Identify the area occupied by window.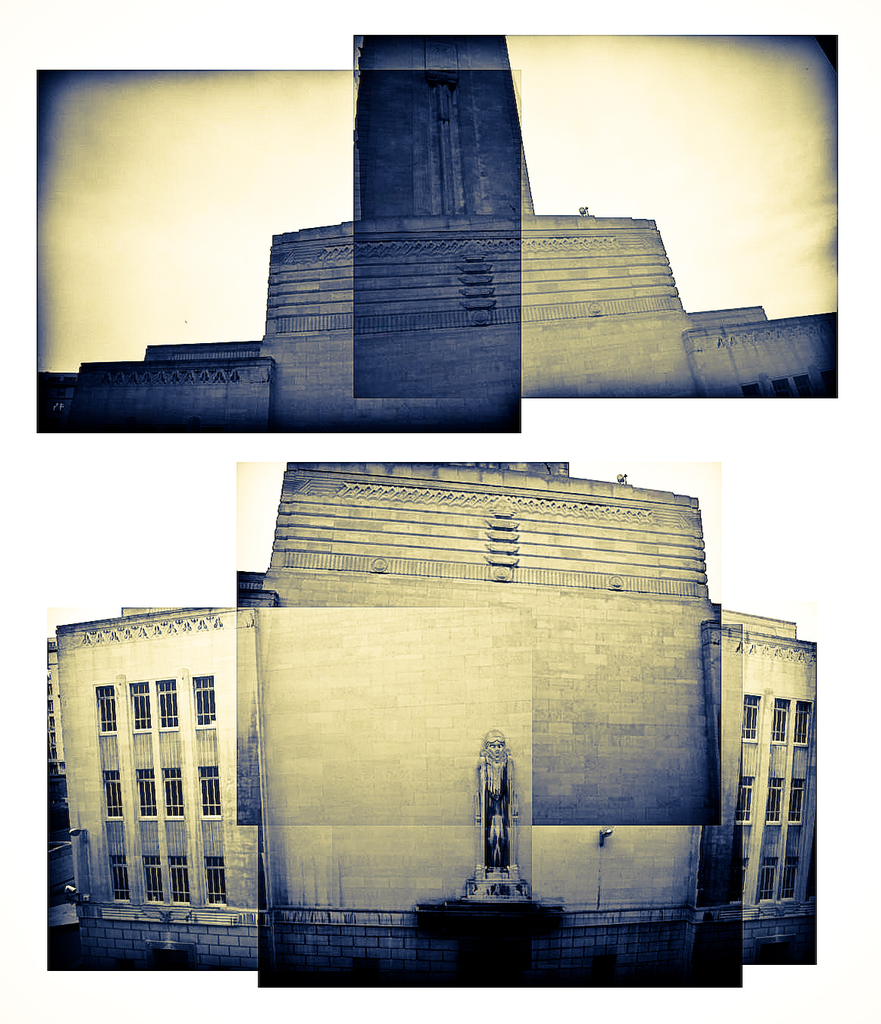
Area: <region>104, 776, 123, 820</region>.
